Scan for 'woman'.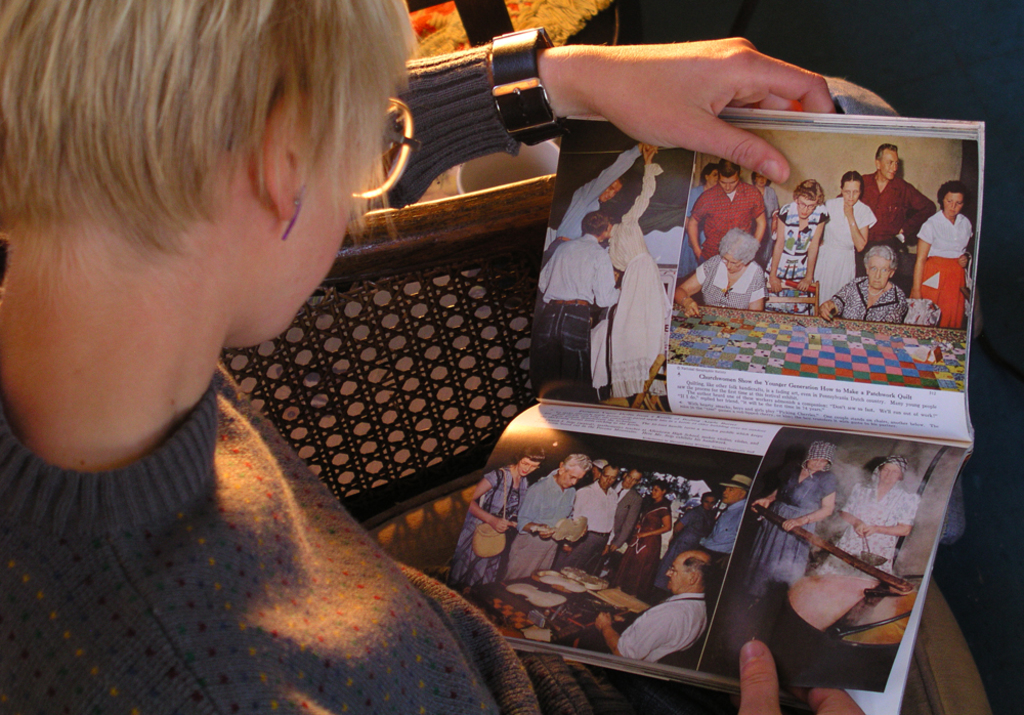
Scan result: [left=768, top=187, right=826, bottom=314].
